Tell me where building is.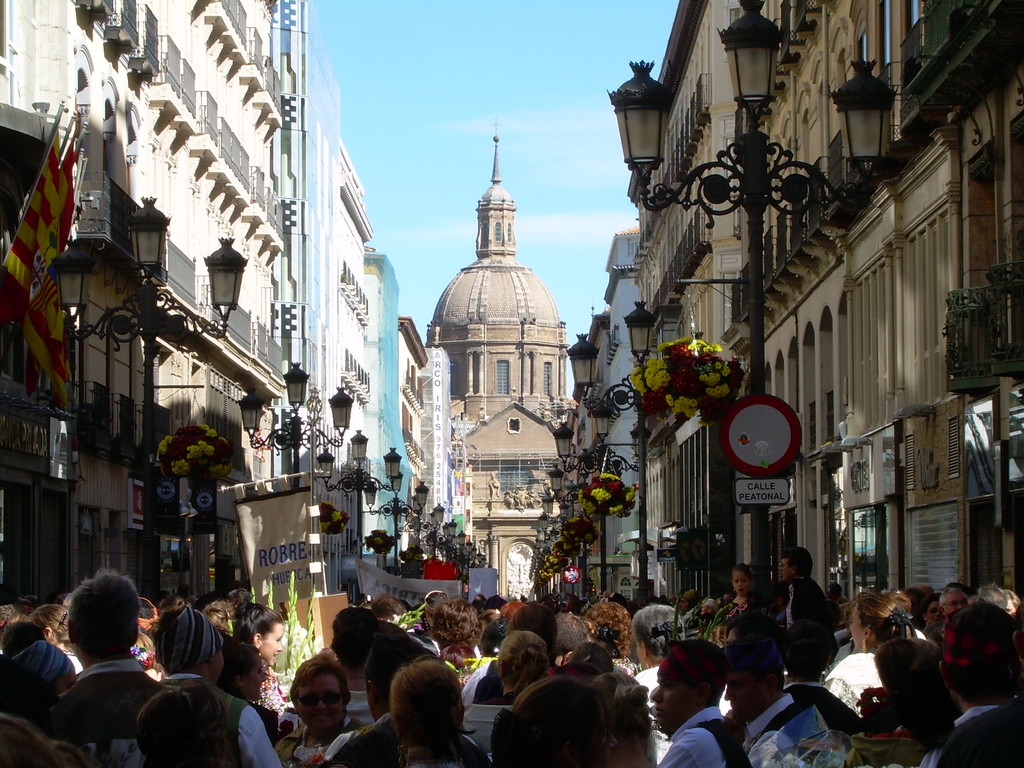
building is at locate(421, 352, 467, 580).
